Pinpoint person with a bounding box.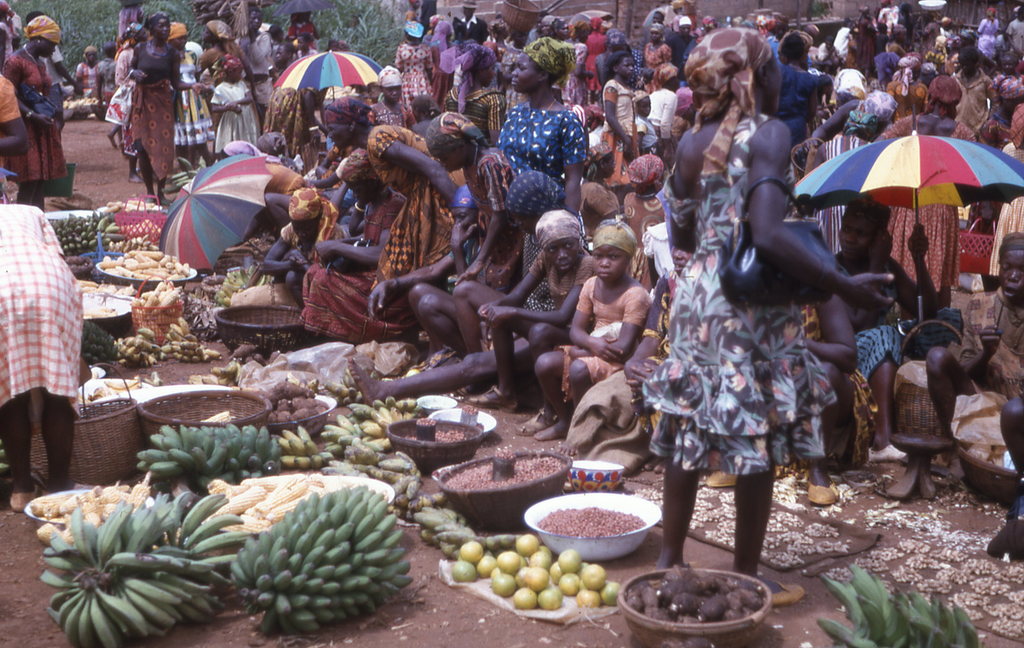
[4,180,86,503].
